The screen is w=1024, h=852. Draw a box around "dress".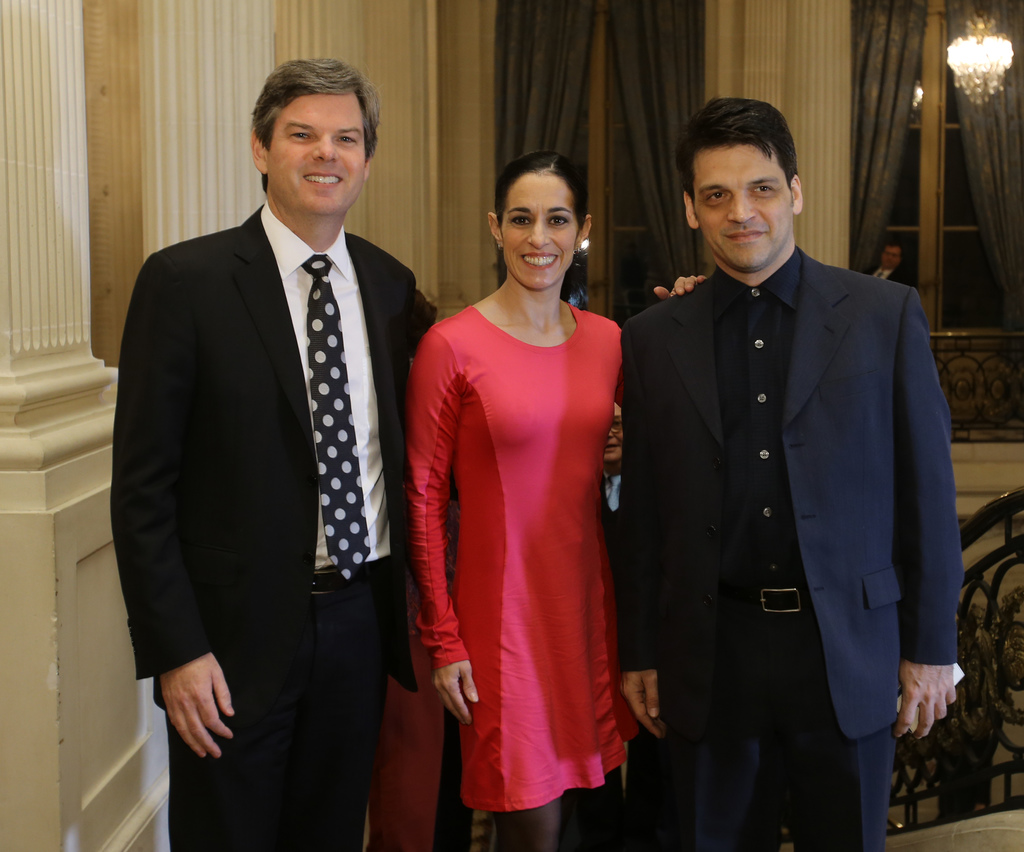
400:300:643:814.
